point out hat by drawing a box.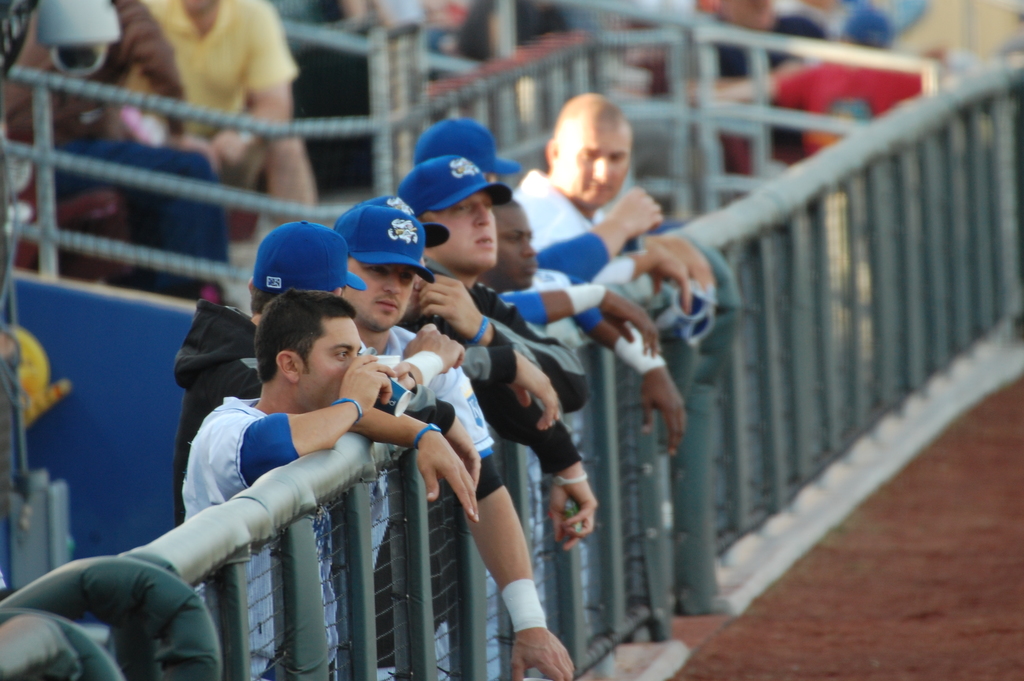
detection(358, 192, 445, 245).
